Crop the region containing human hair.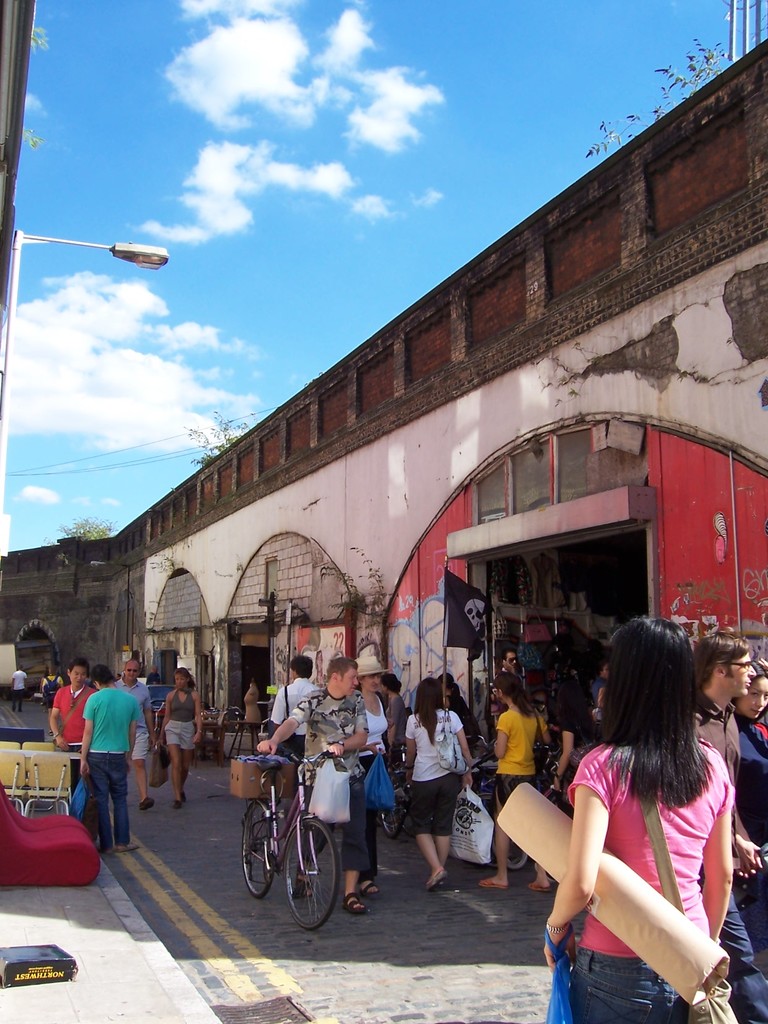
Crop region: <region>125, 659, 142, 669</region>.
